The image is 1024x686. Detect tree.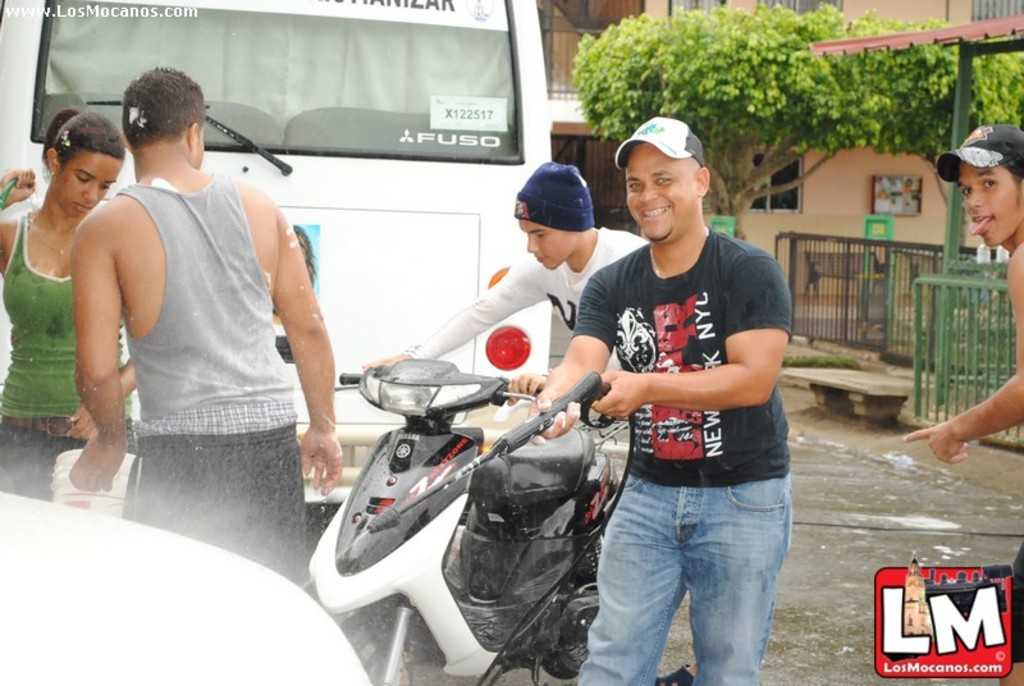
Detection: x1=852, y1=9, x2=1023, y2=246.
